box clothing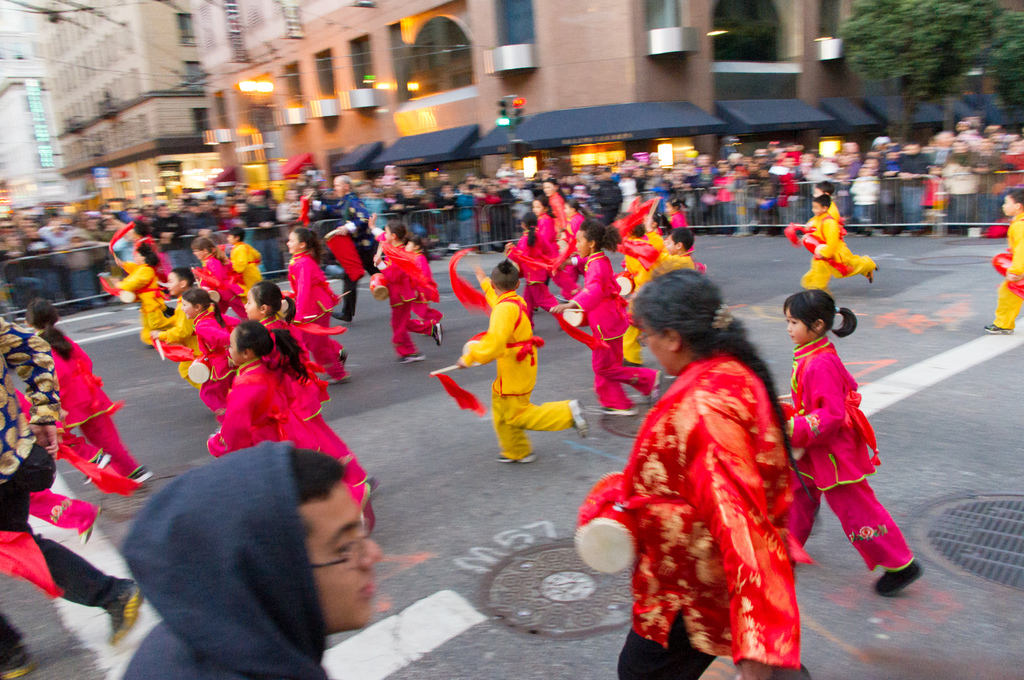
(205,317,233,420)
